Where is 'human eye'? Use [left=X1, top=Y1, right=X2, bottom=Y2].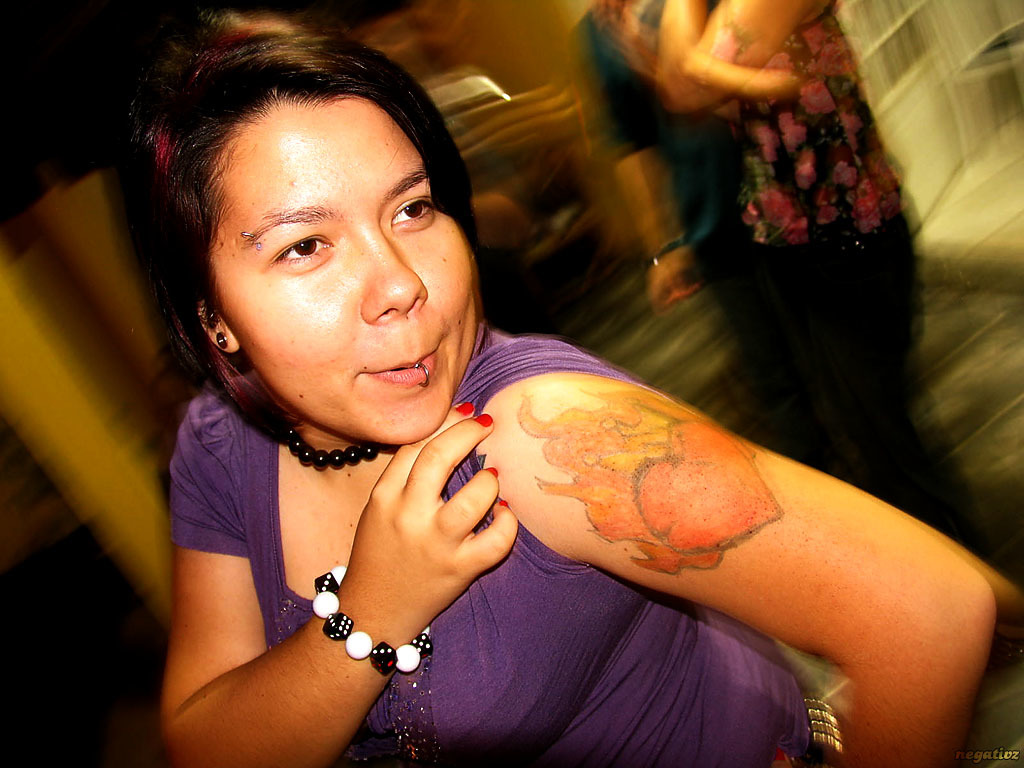
[left=259, top=229, right=342, bottom=272].
